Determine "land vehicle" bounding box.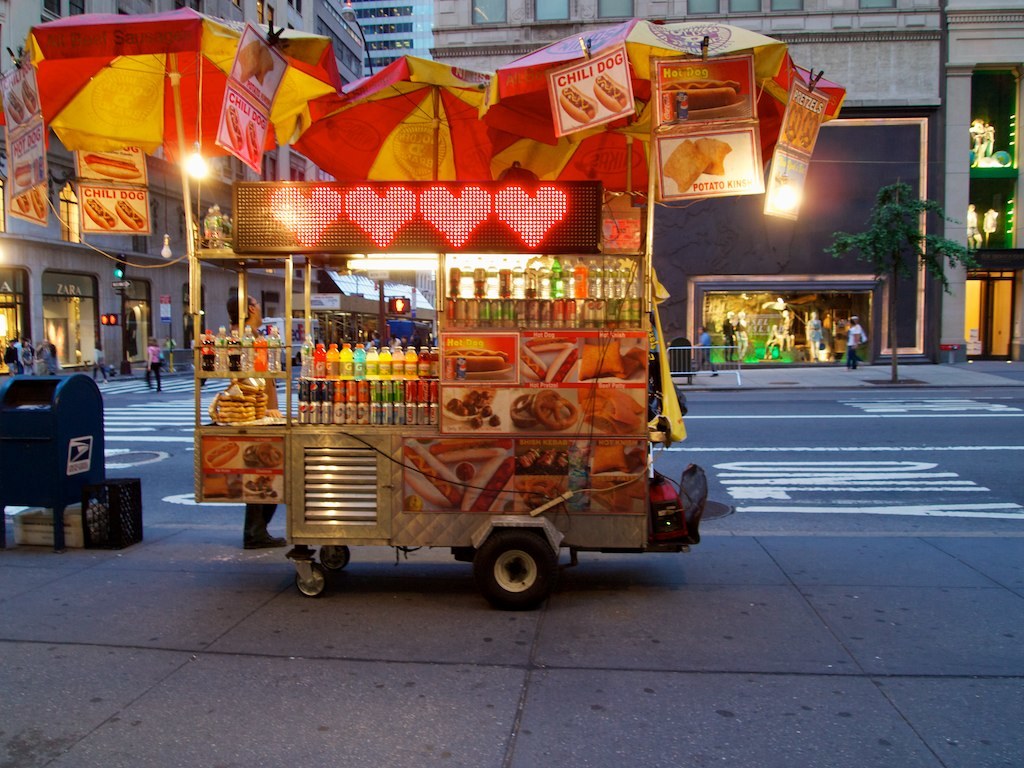
Determined: BBox(173, 167, 691, 611).
